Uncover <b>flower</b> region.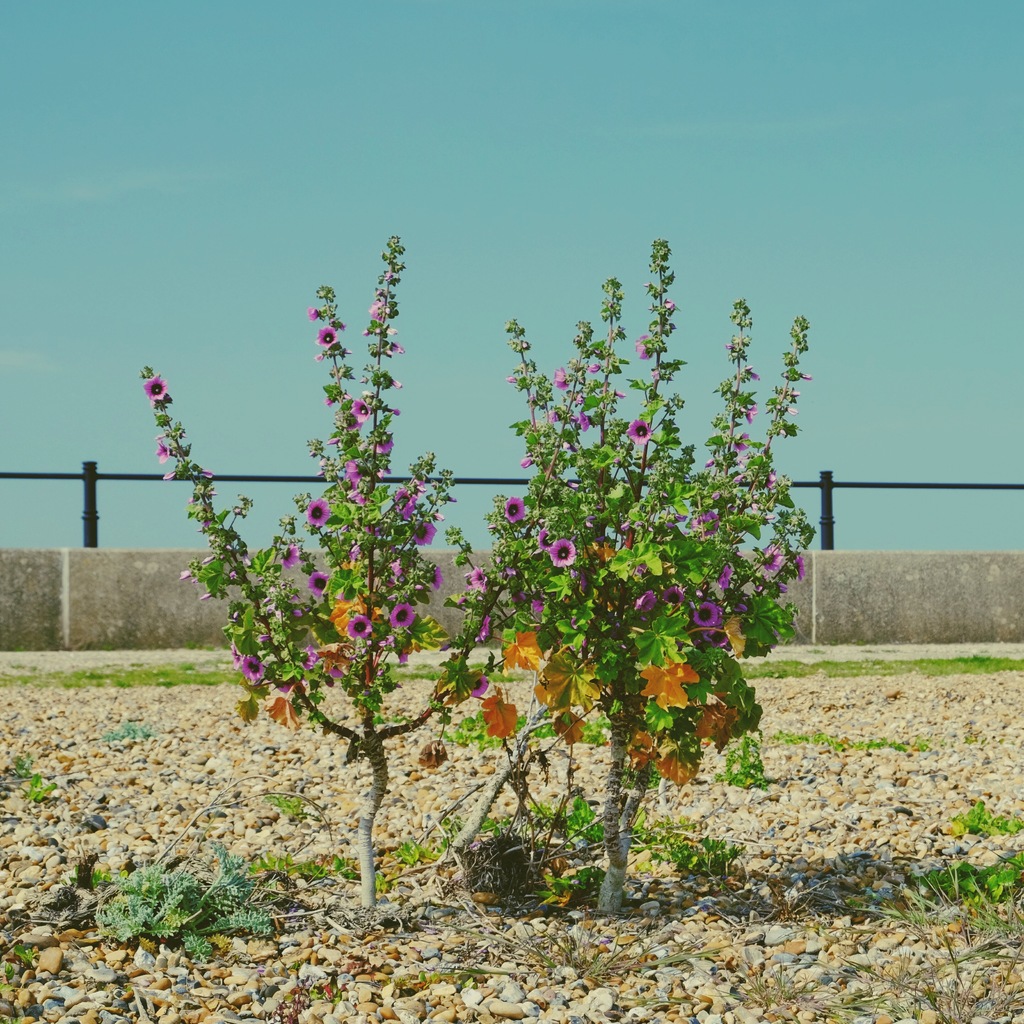
Uncovered: 666,586,687,608.
